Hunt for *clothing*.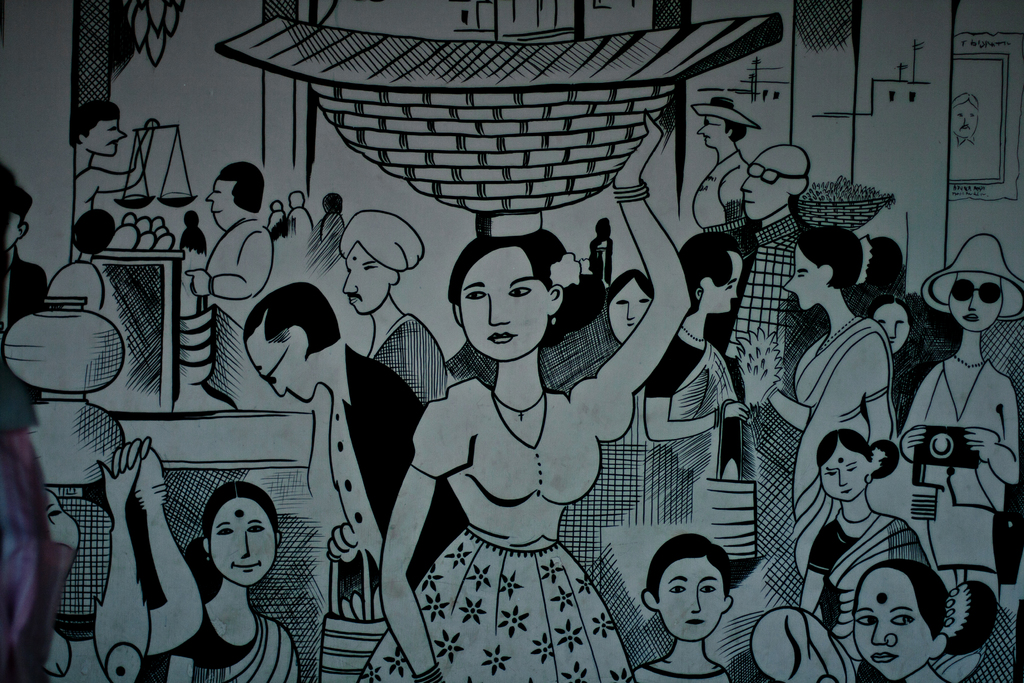
Hunted down at pyautogui.locateOnScreen(804, 507, 938, 651).
